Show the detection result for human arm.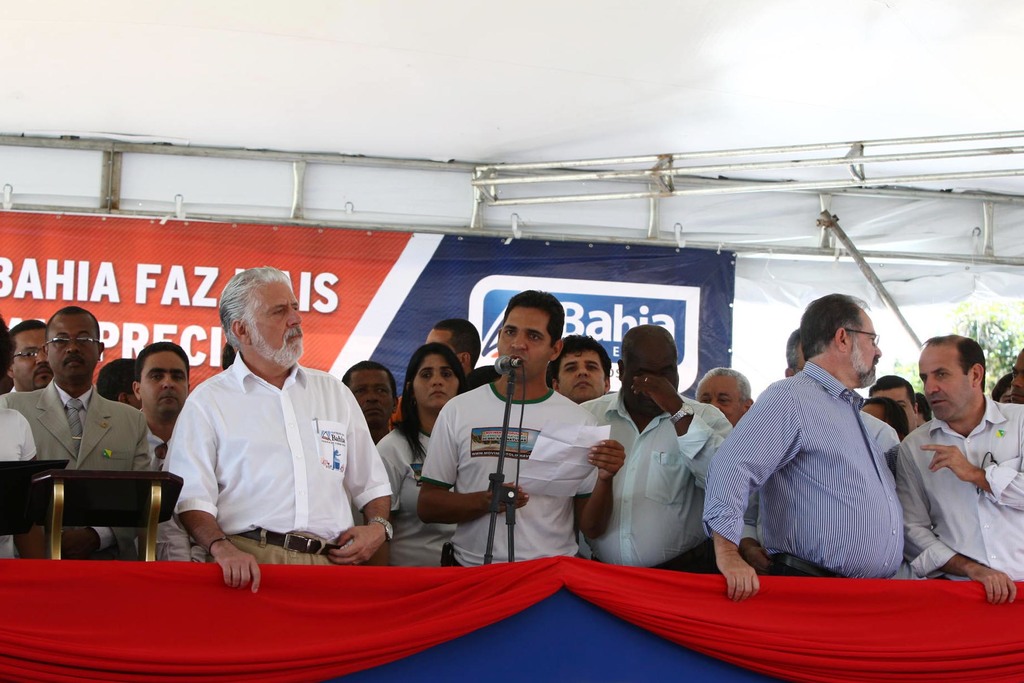
(left=416, top=408, right=531, bottom=536).
